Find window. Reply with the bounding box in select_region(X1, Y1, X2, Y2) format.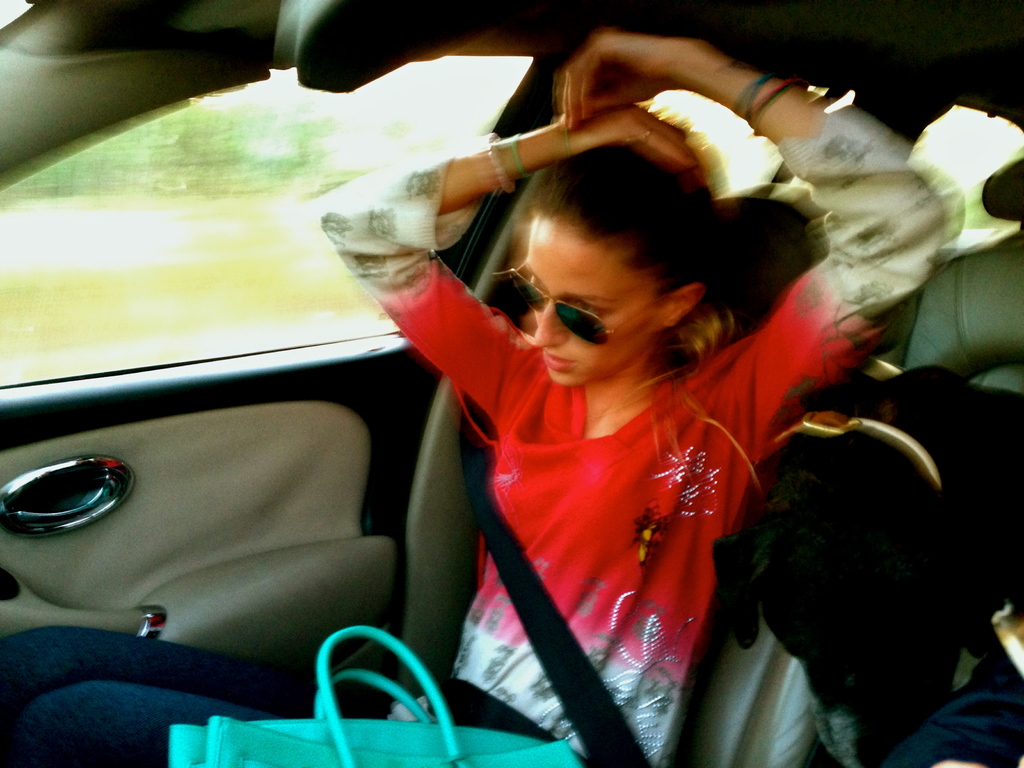
select_region(656, 83, 835, 188).
